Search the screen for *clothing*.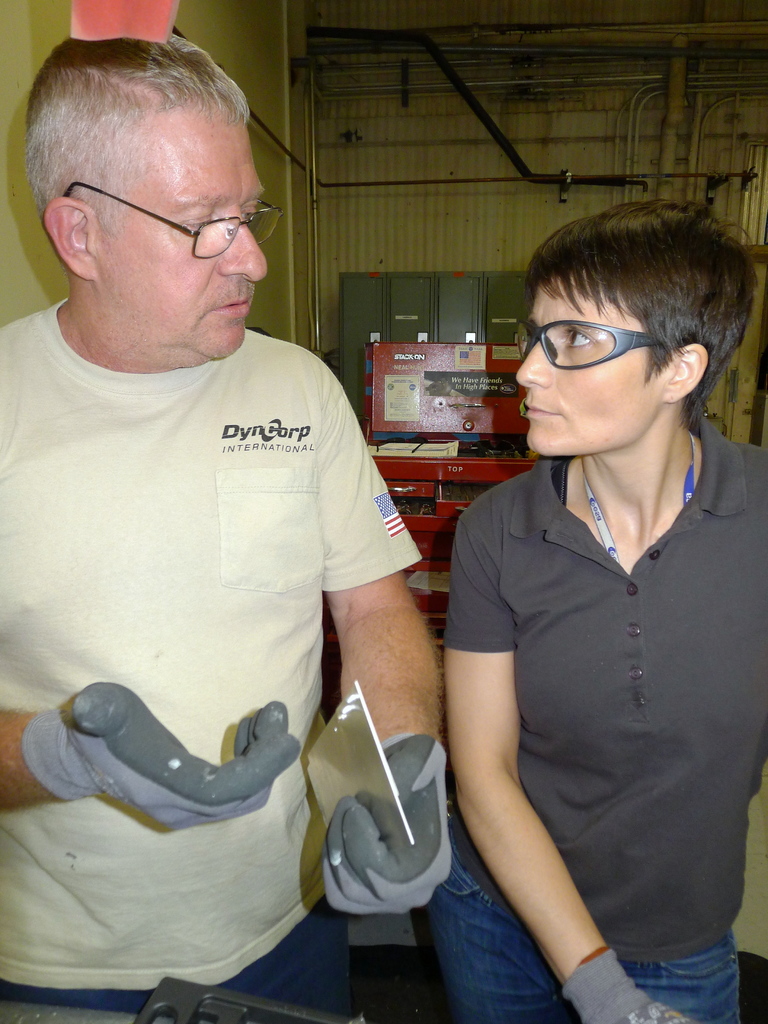
Found at {"x1": 416, "y1": 409, "x2": 767, "y2": 1023}.
